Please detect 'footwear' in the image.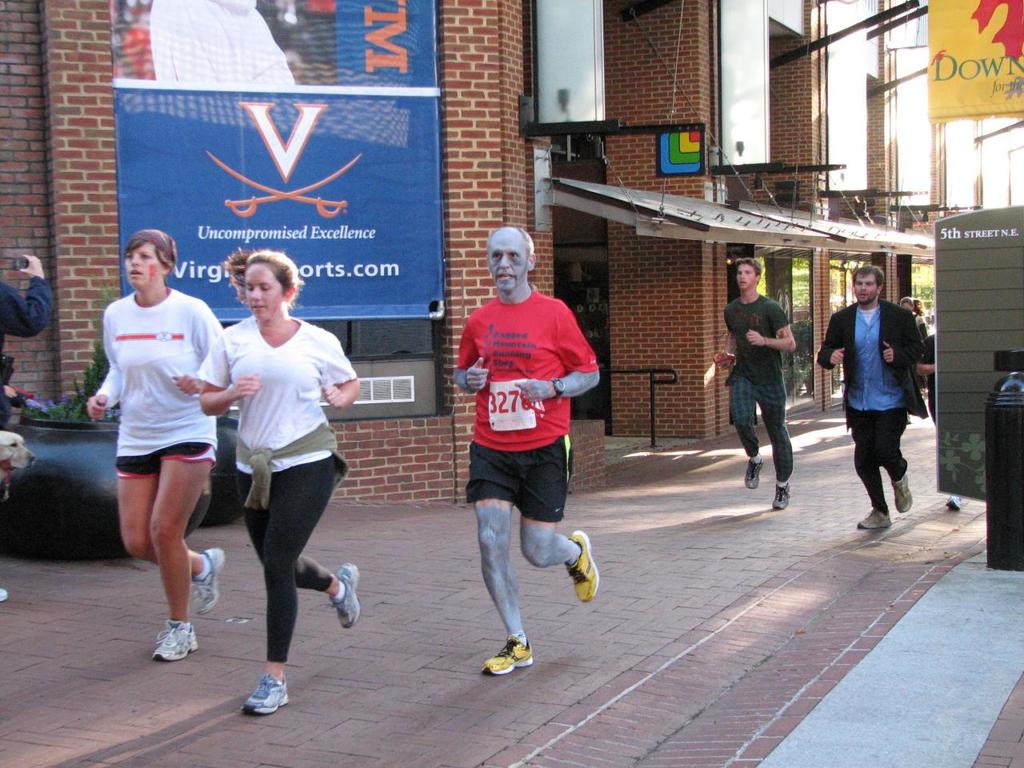
(x1=159, y1=610, x2=206, y2=666).
